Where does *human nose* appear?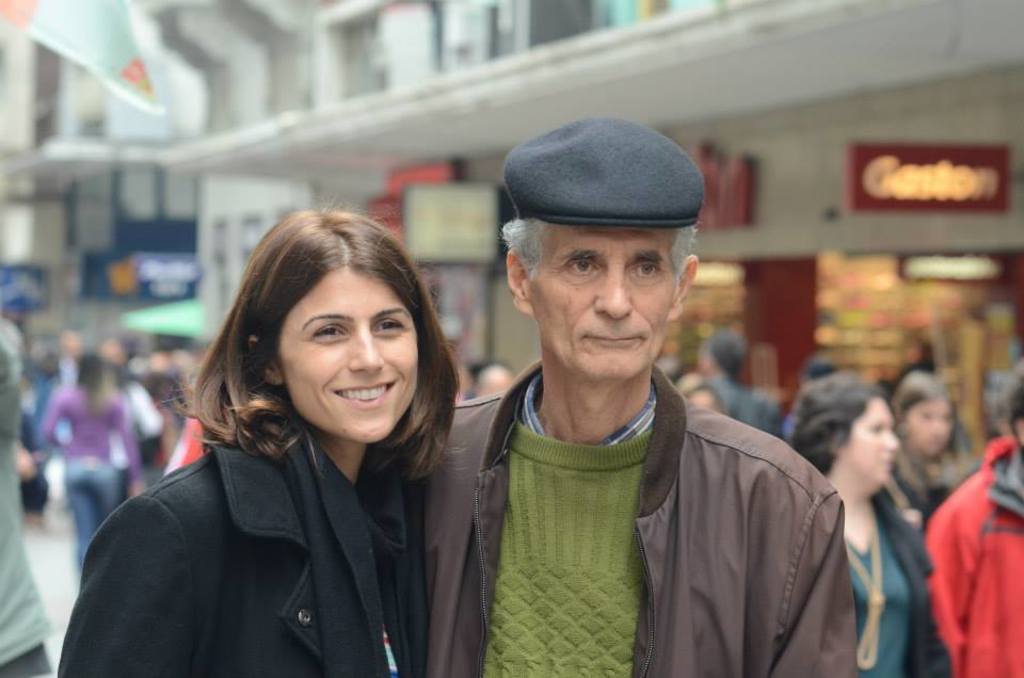
Appears at (879,425,899,448).
